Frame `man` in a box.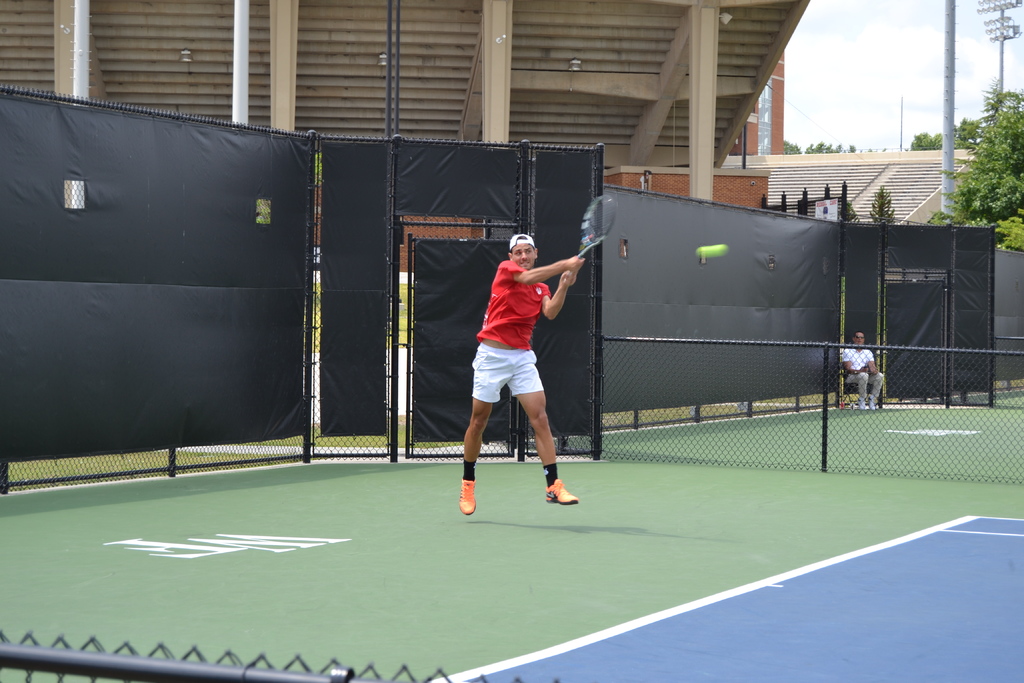
(842,333,884,407).
